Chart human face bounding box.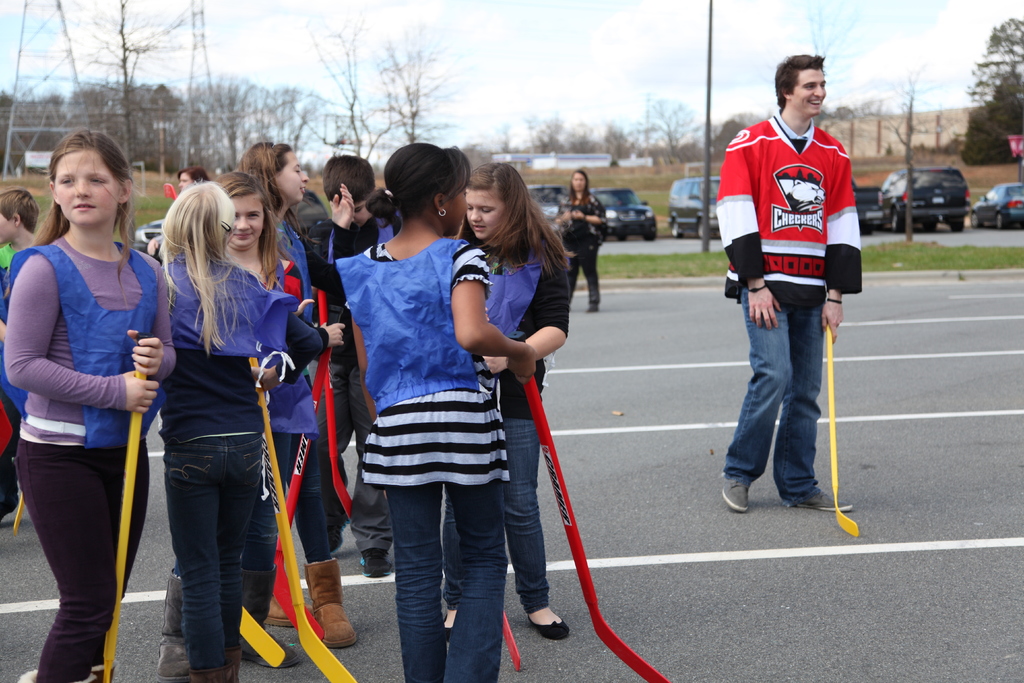
Charted: pyautogui.locateOnScreen(789, 67, 827, 117).
